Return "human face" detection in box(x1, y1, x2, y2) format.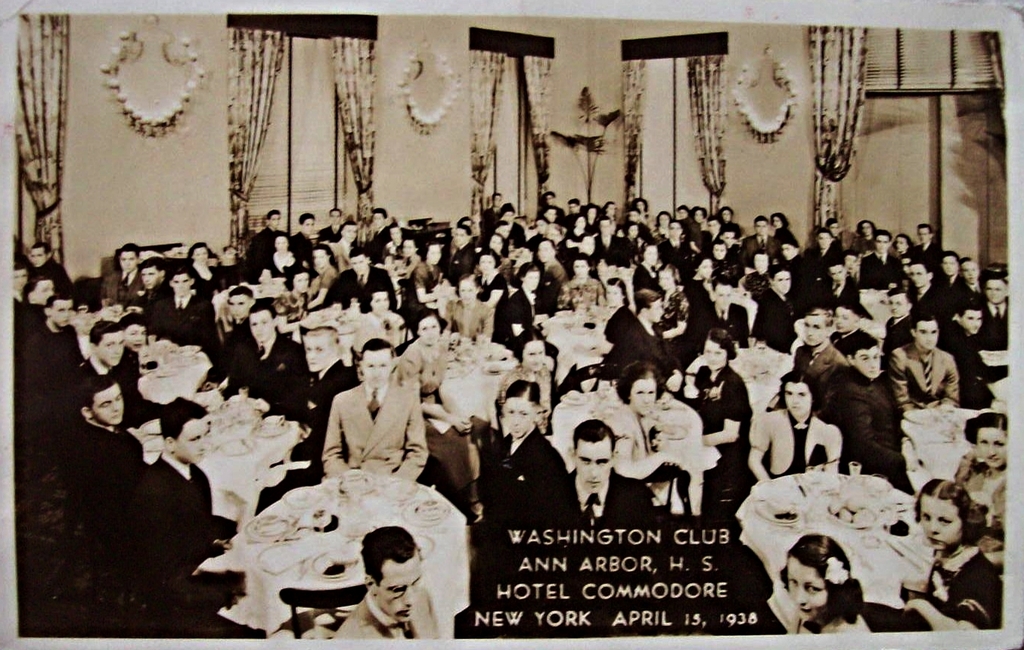
box(573, 259, 590, 280).
